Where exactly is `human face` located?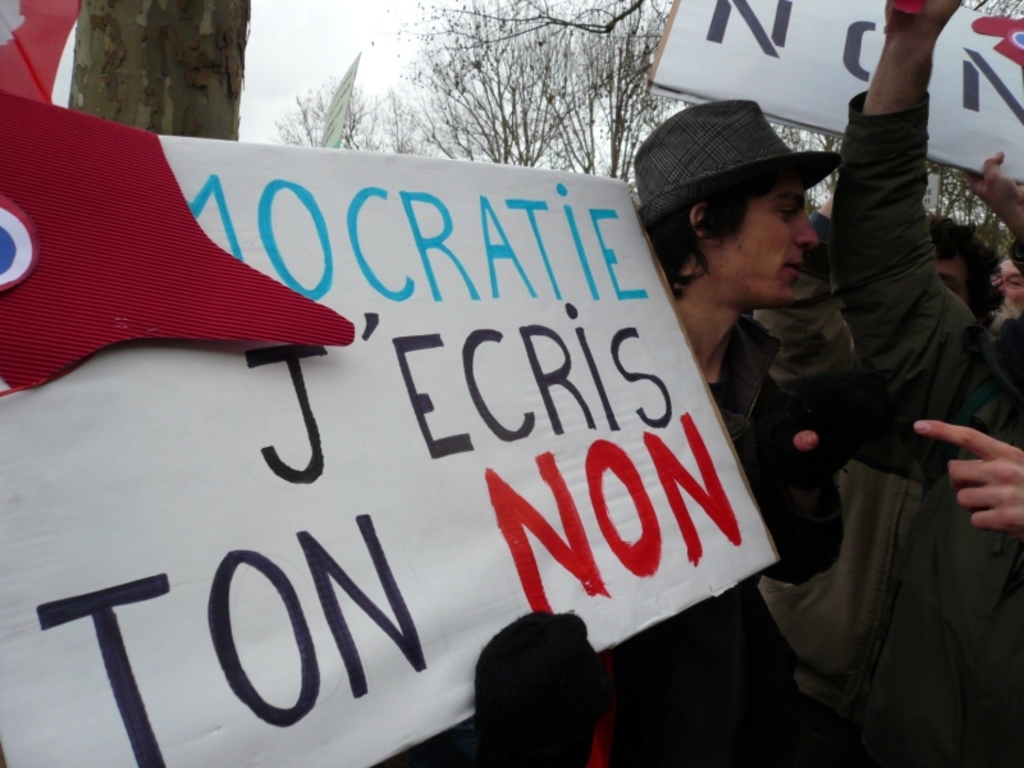
Its bounding box is [989, 255, 1023, 311].
